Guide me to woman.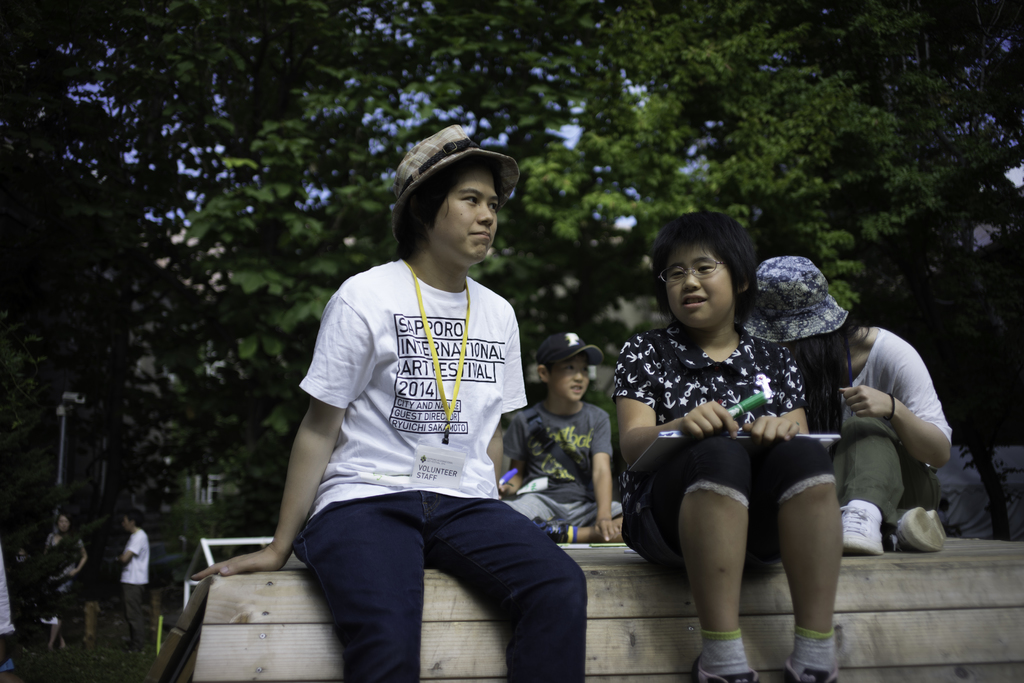
Guidance: detection(617, 229, 865, 653).
